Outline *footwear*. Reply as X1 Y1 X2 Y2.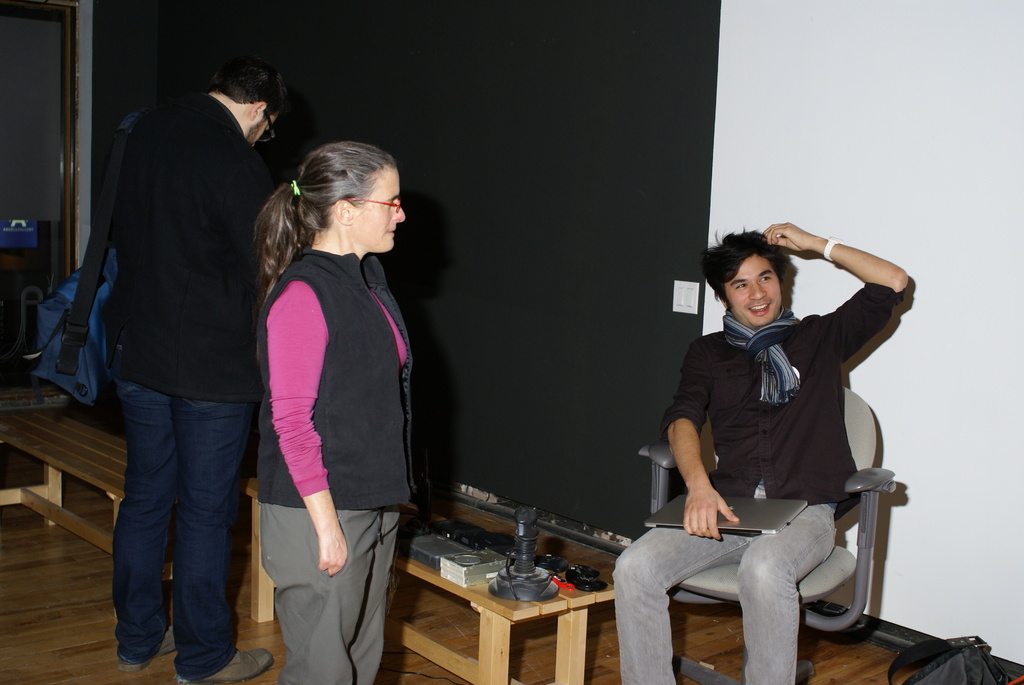
182 646 279 684.
